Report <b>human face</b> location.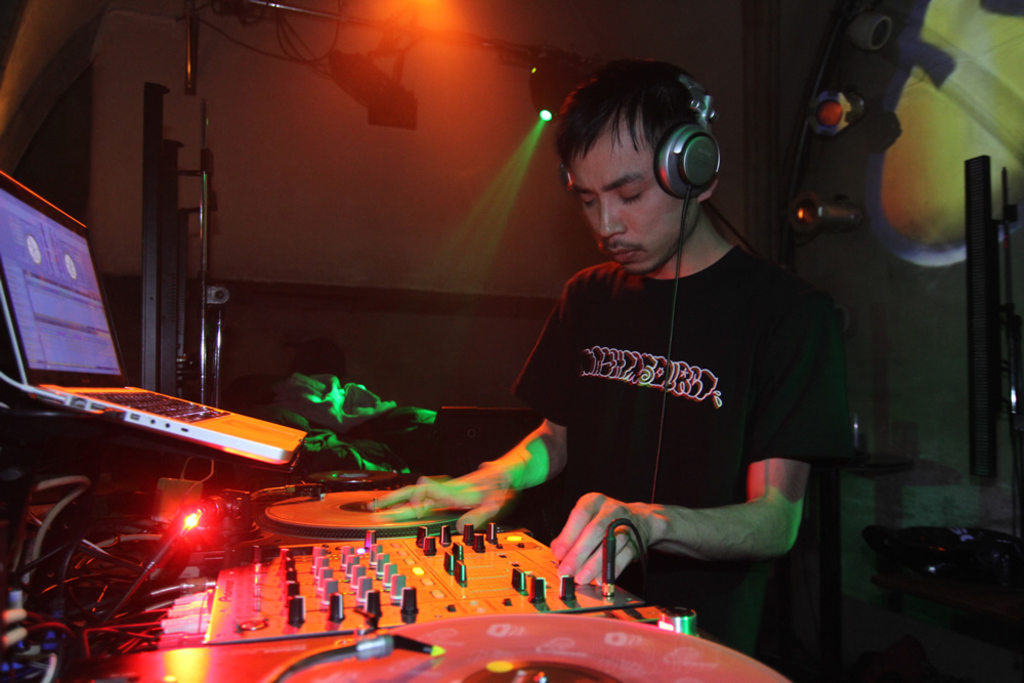
Report: (x1=566, y1=104, x2=700, y2=279).
